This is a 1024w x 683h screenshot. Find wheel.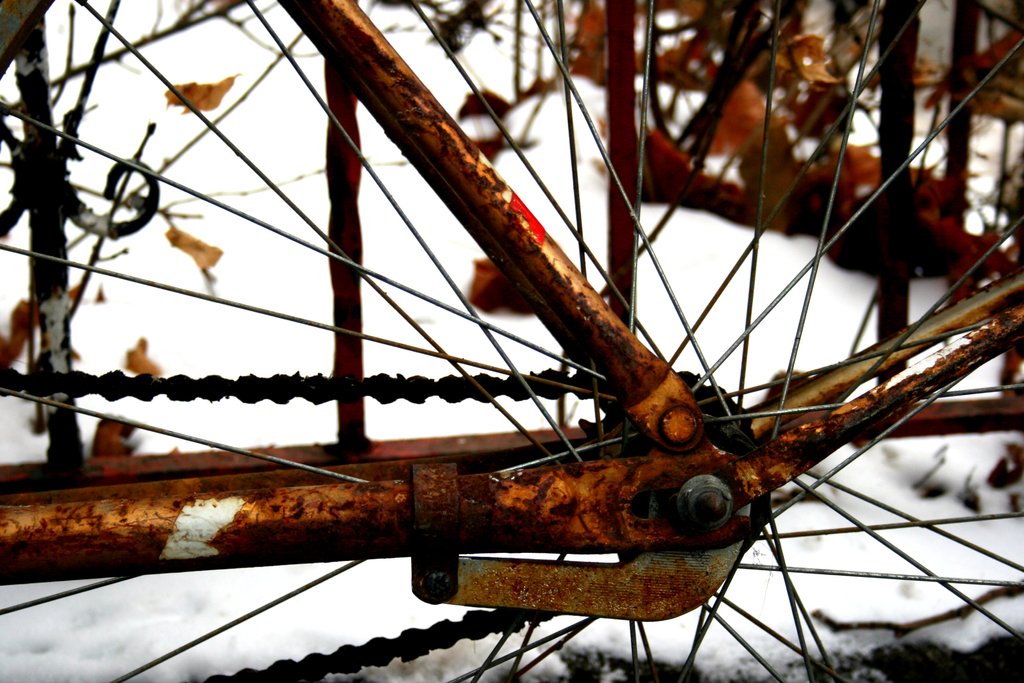
Bounding box: [0, 0, 1023, 682].
